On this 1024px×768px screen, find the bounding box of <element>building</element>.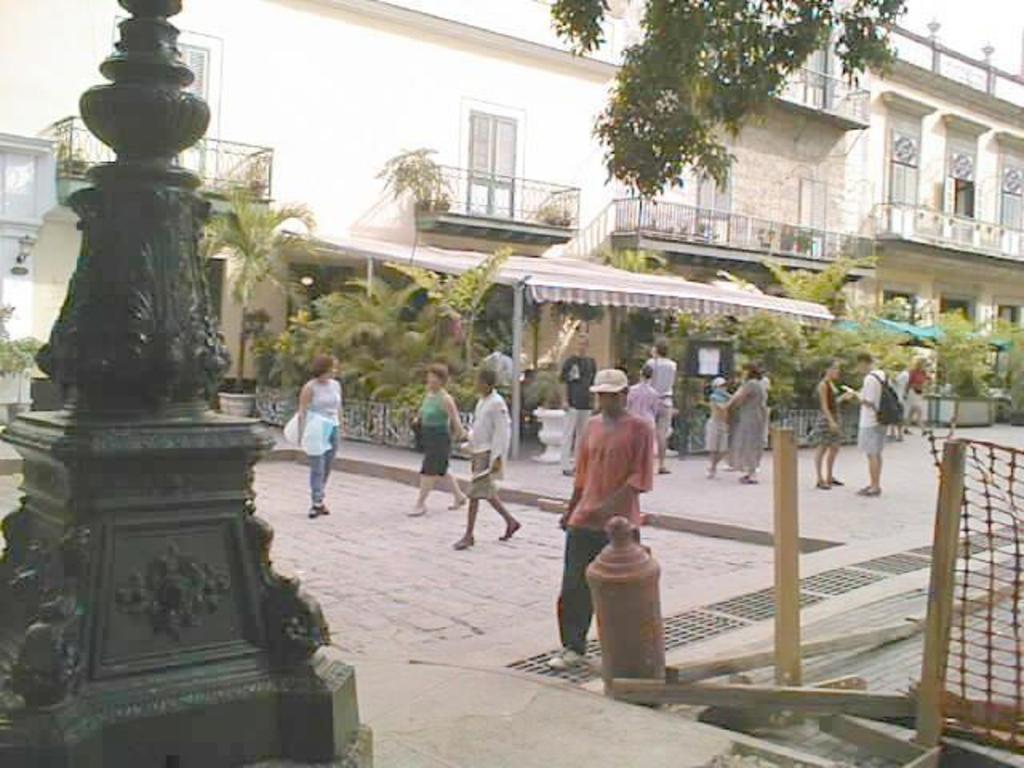
Bounding box: [0, 0, 1022, 430].
